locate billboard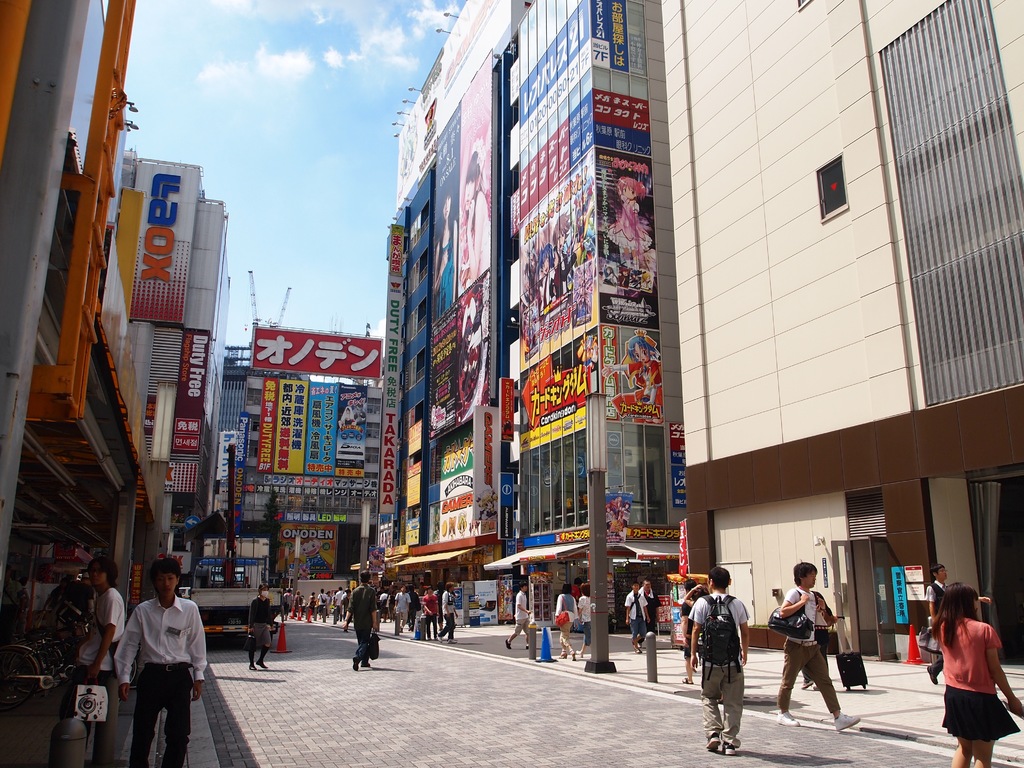
pyautogui.locateOnScreen(305, 378, 343, 473)
